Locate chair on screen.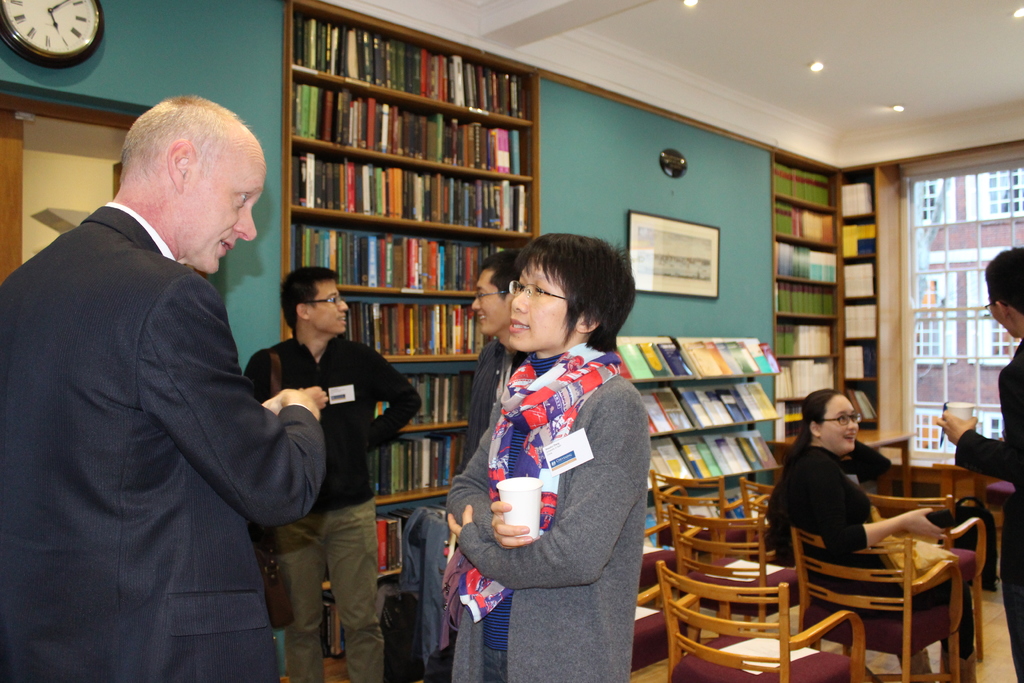
On screen at rect(629, 591, 703, 682).
